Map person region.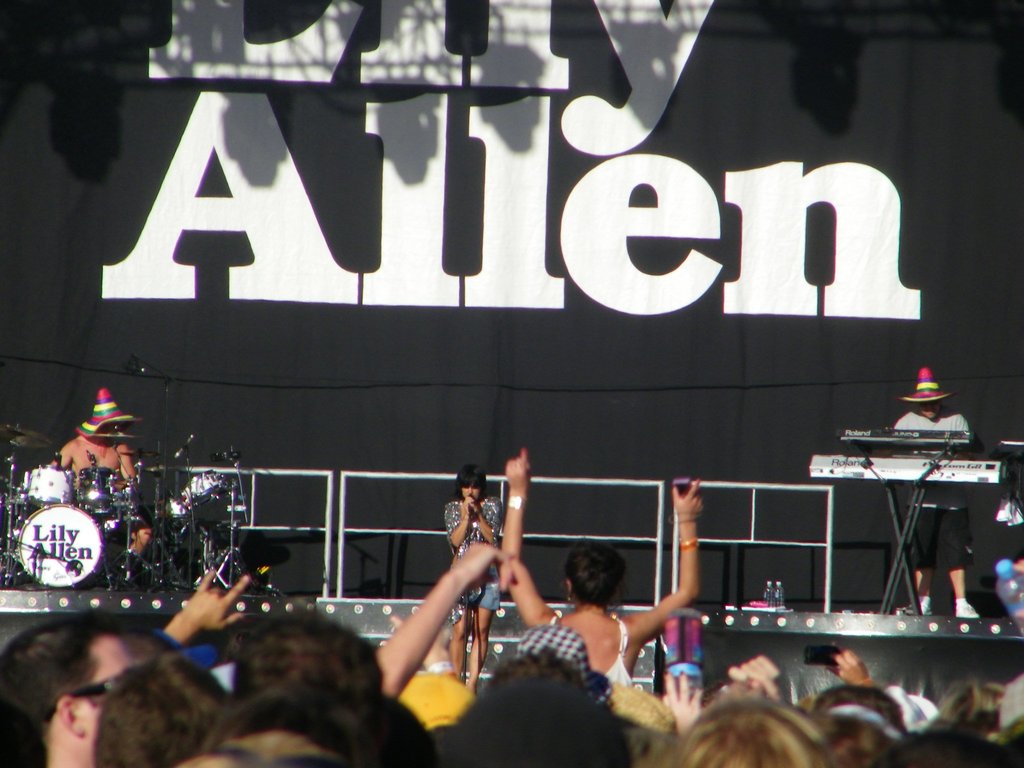
Mapped to {"x1": 367, "y1": 524, "x2": 506, "y2": 708}.
